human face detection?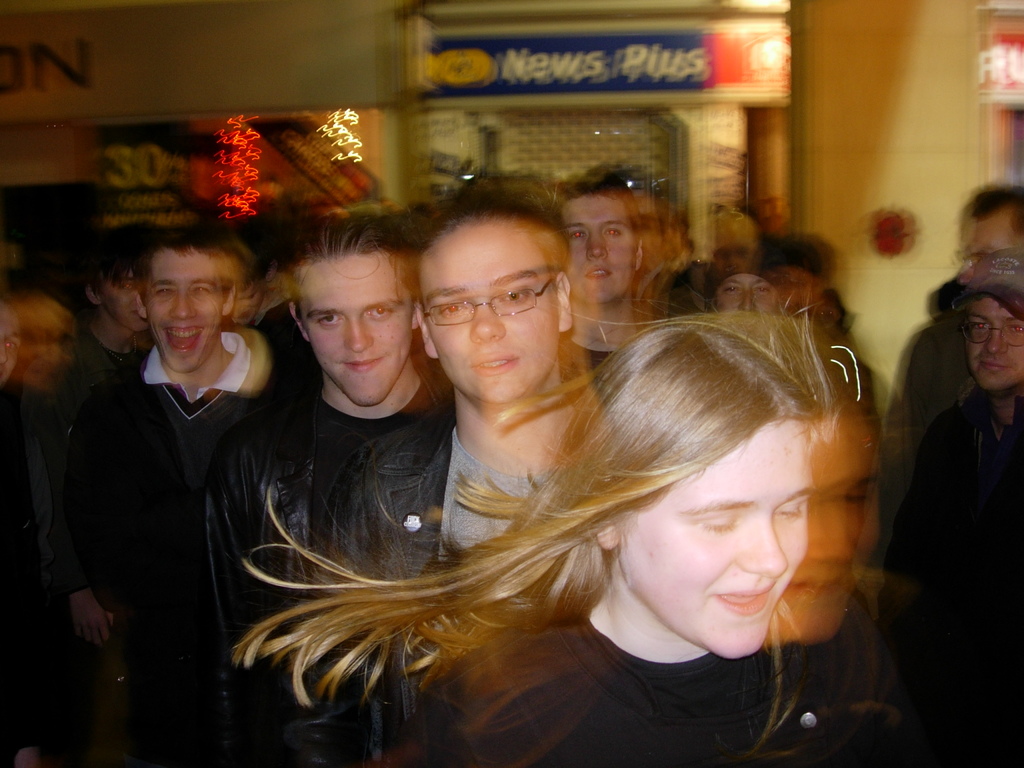
box(413, 218, 560, 401)
